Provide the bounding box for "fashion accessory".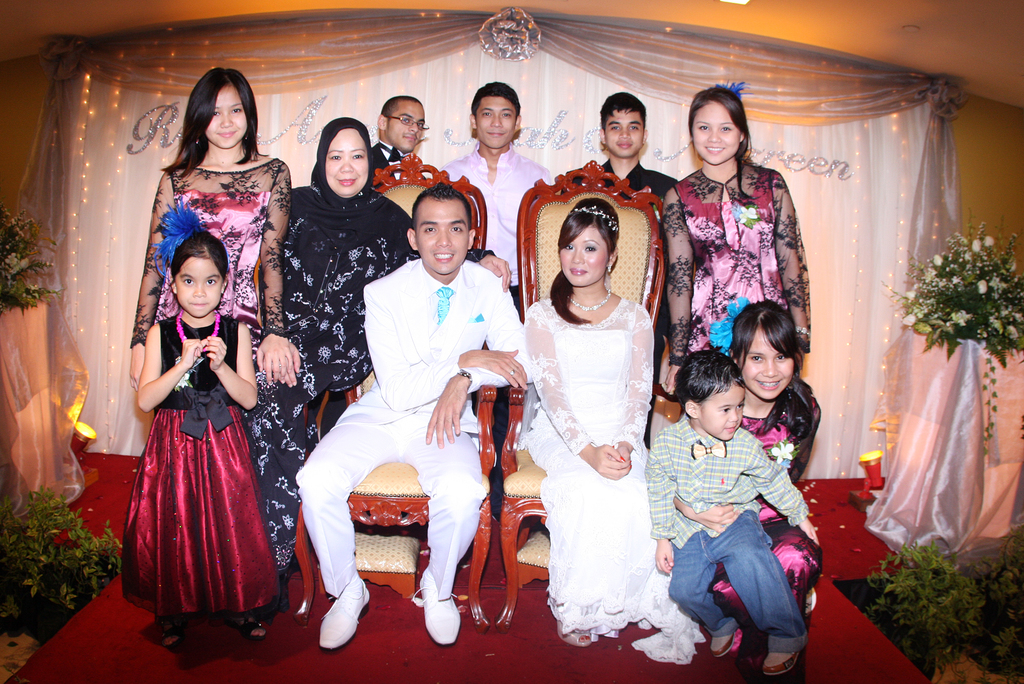
[556, 619, 594, 649].
